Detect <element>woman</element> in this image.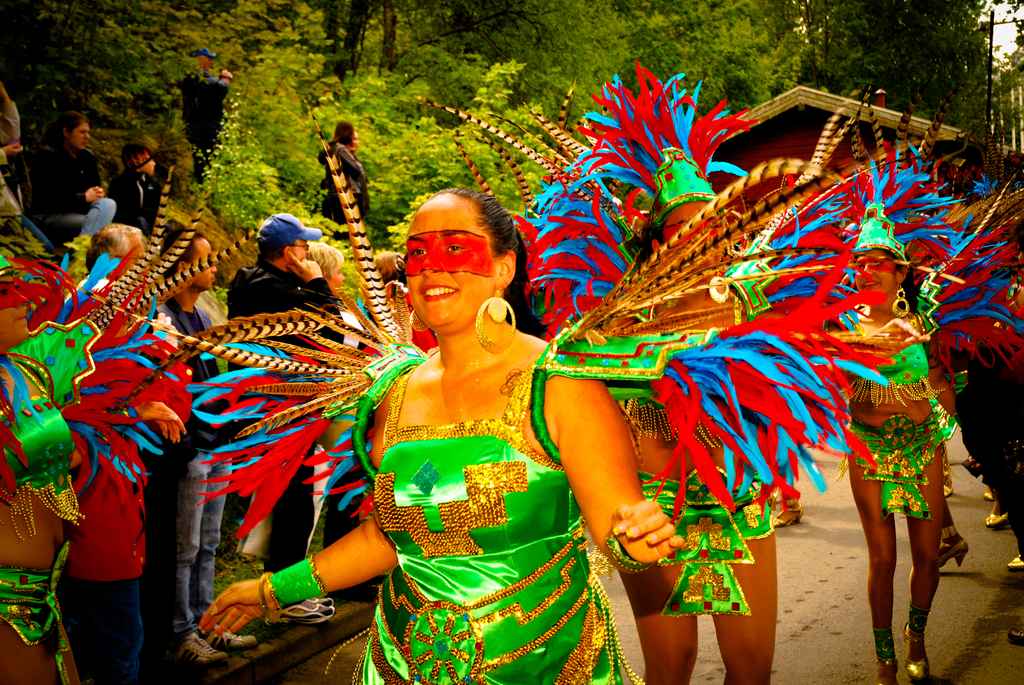
Detection: 28:108:120:261.
